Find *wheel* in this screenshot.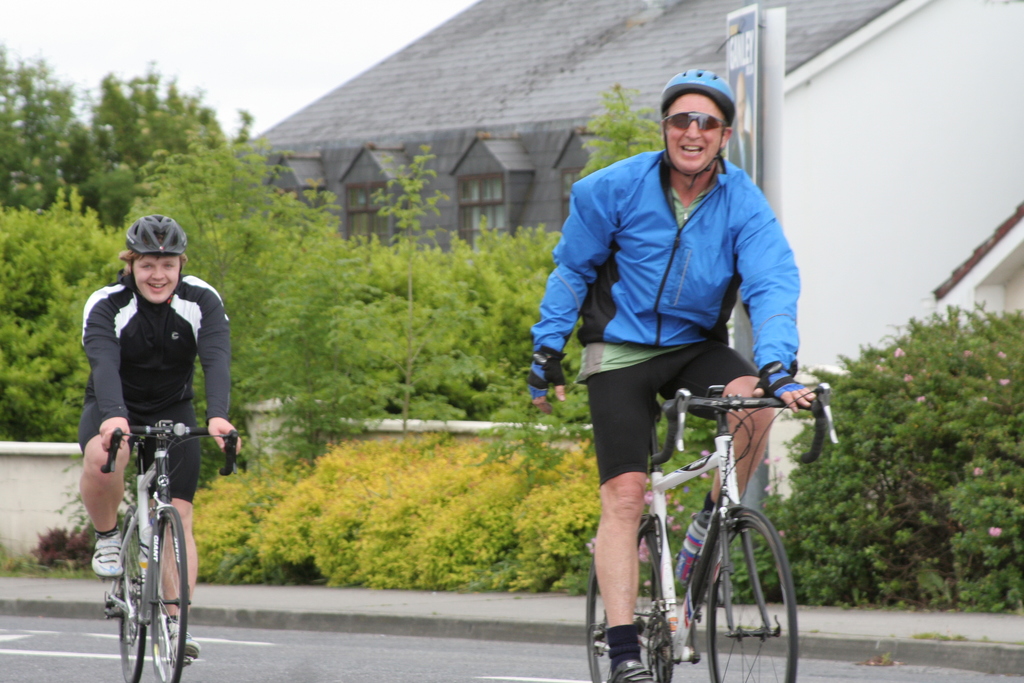
The bounding box for *wheel* is [x1=117, y1=505, x2=145, y2=682].
